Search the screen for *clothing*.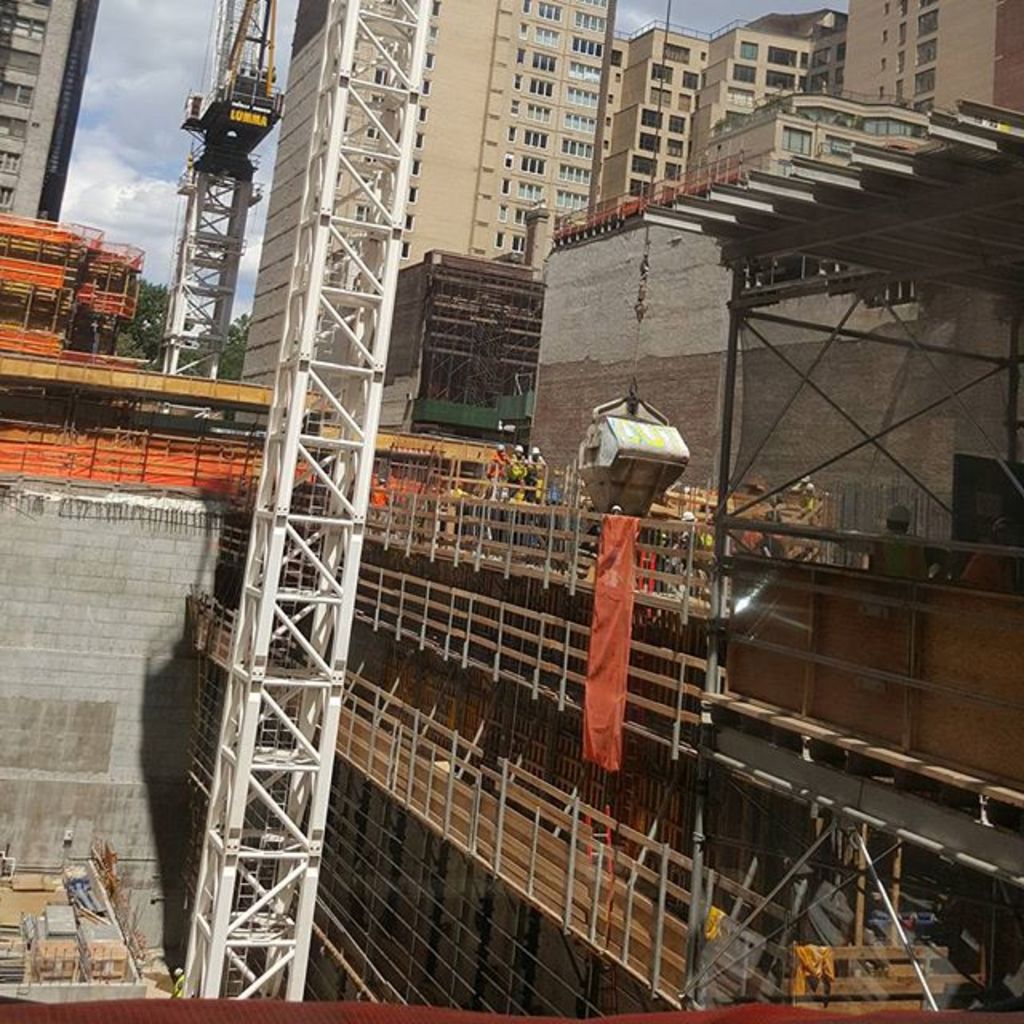
Found at rect(794, 482, 814, 514).
